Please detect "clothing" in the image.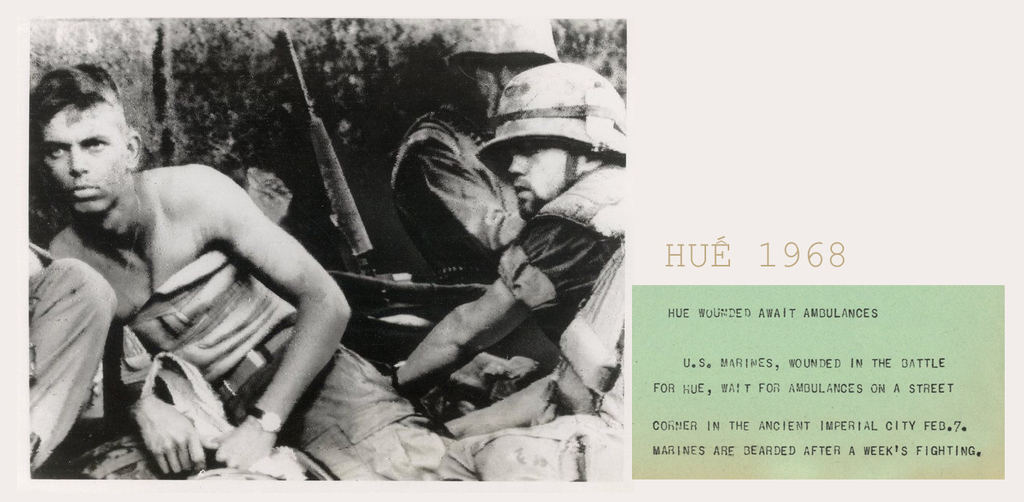
x1=442 y1=164 x2=637 y2=484.
